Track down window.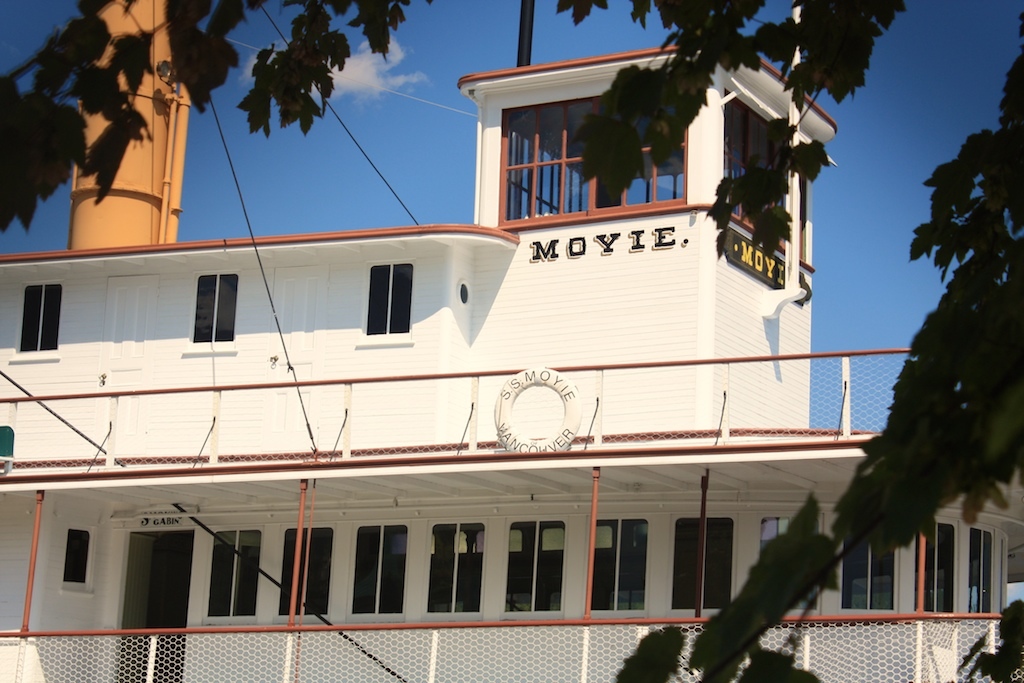
Tracked to [969,526,997,610].
